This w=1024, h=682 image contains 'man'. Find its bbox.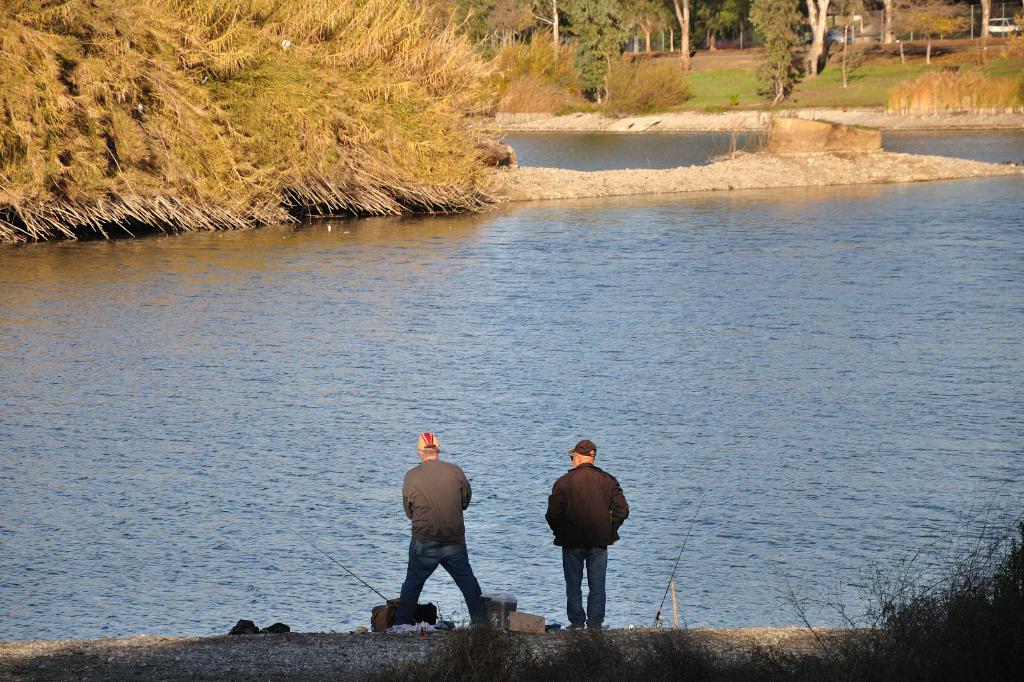
pyautogui.locateOnScreen(386, 432, 490, 642).
